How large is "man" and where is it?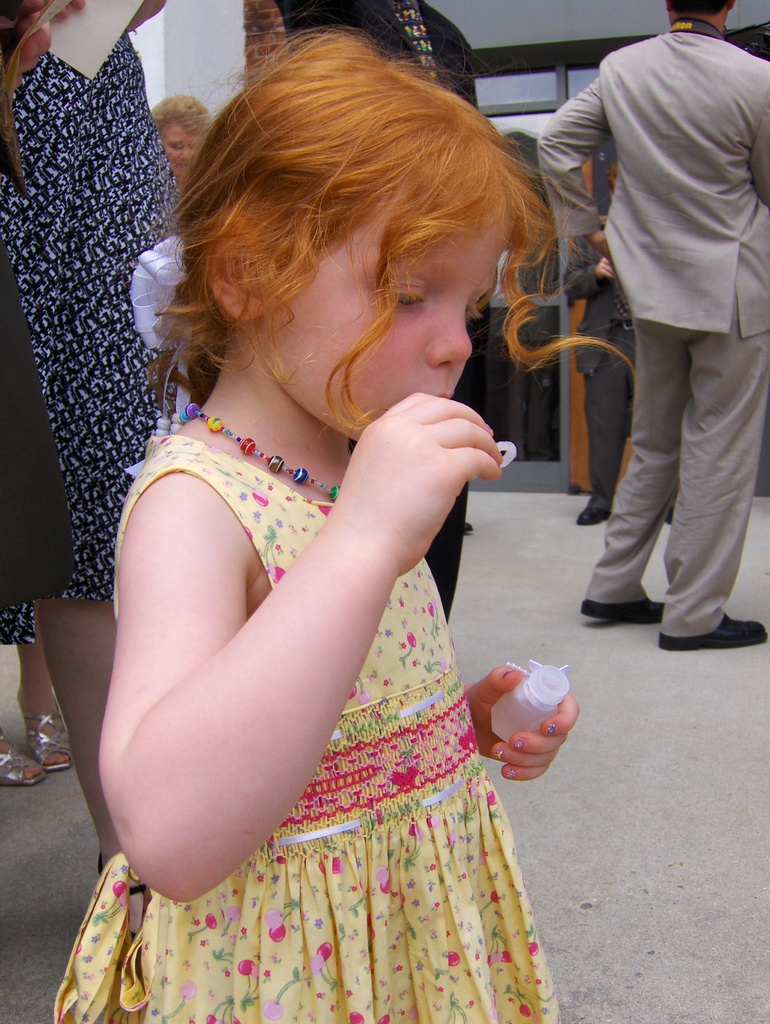
Bounding box: bbox=(552, 0, 767, 650).
